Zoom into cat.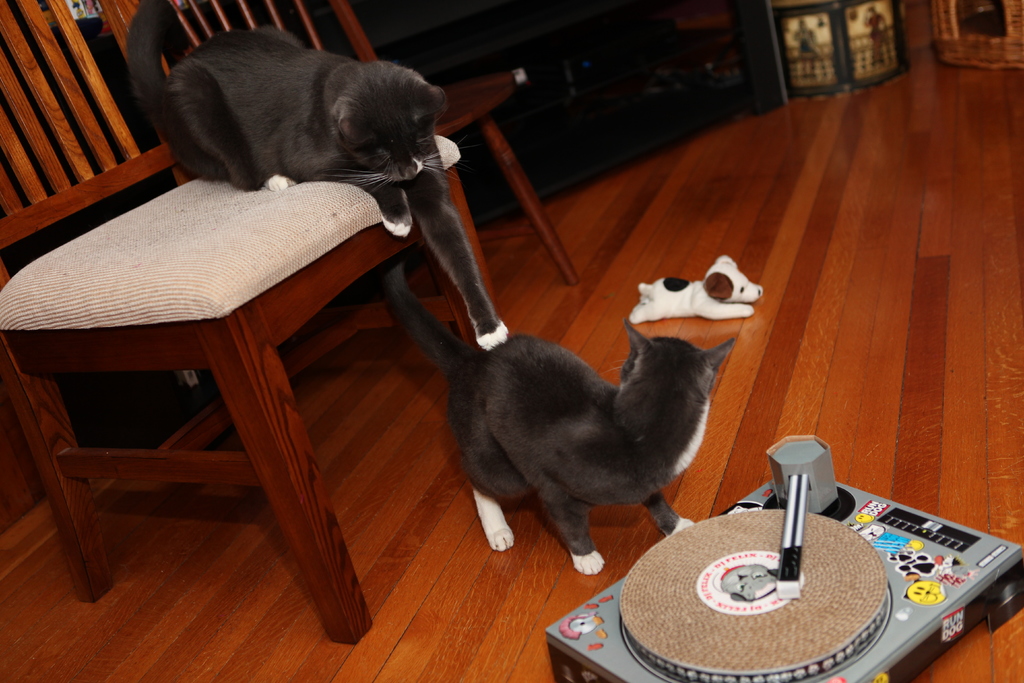
Zoom target: {"x1": 378, "y1": 258, "x2": 736, "y2": 585}.
